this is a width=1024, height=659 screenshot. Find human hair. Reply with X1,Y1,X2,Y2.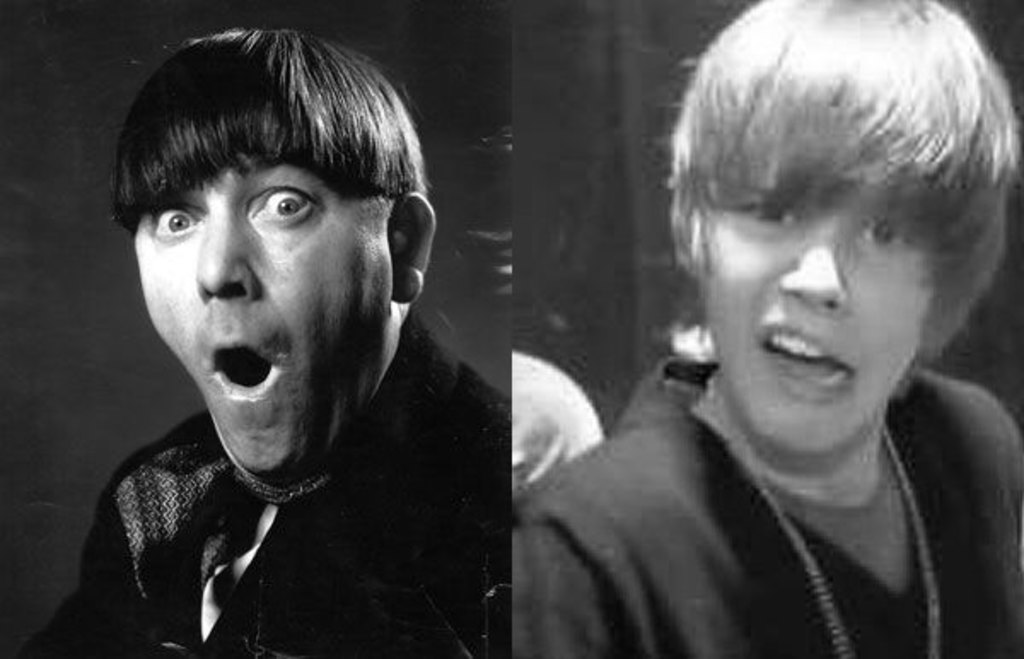
667,0,981,340.
